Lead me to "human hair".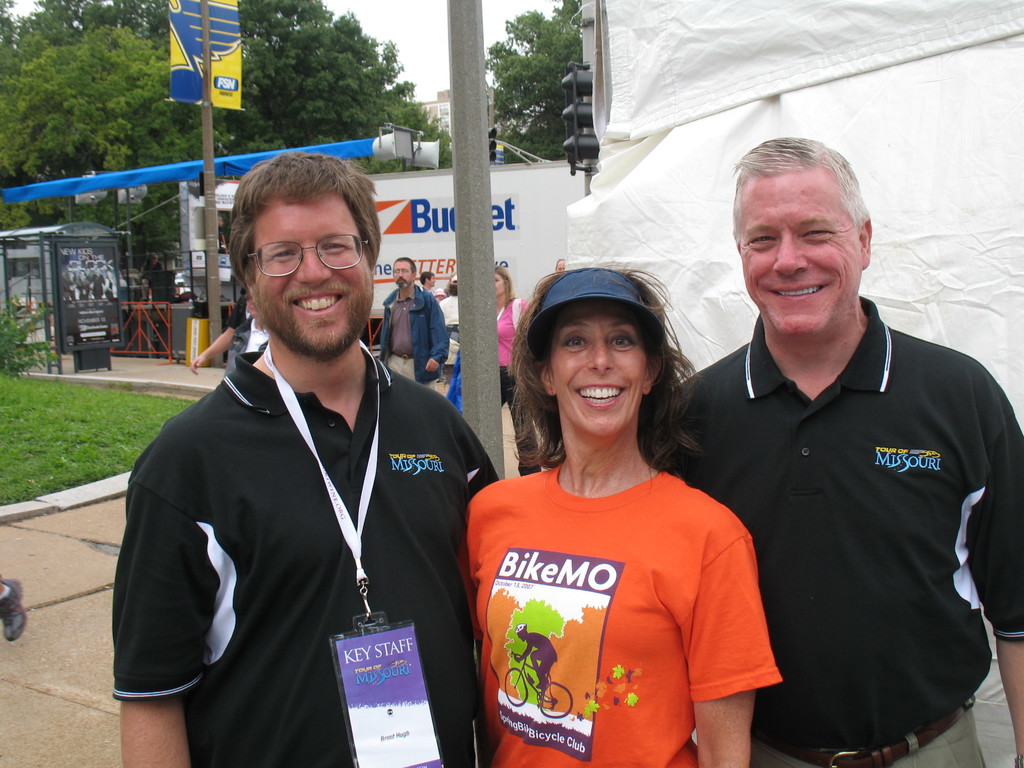
Lead to 228 146 385 274.
